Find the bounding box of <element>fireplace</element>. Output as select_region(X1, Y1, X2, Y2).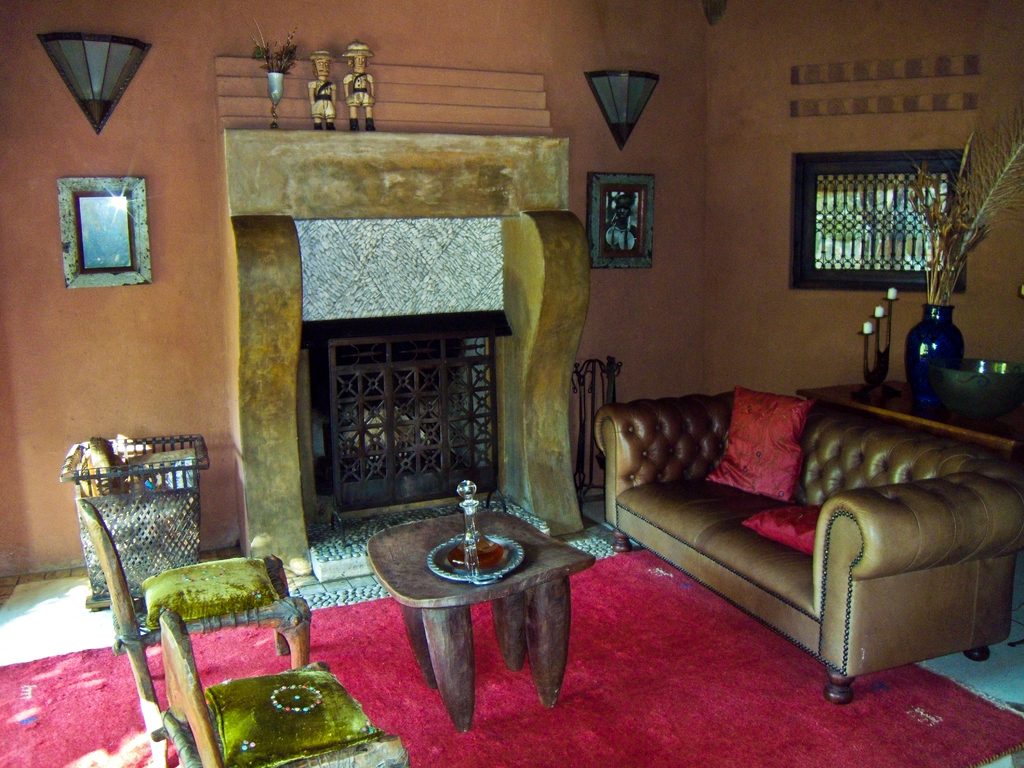
select_region(223, 129, 589, 582).
